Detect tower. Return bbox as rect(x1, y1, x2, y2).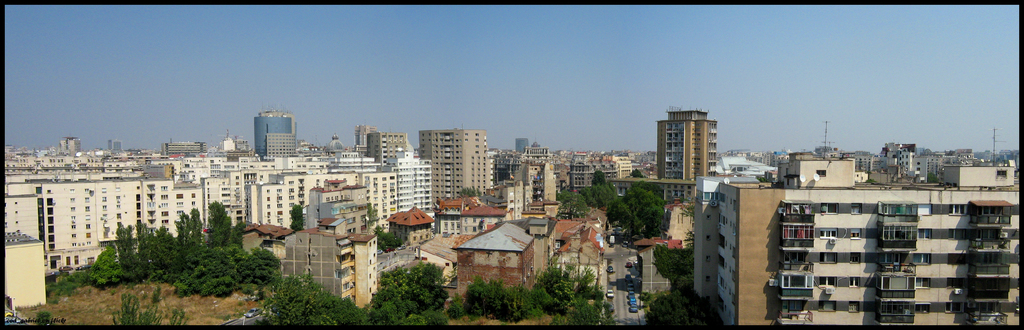
rect(654, 107, 720, 210).
